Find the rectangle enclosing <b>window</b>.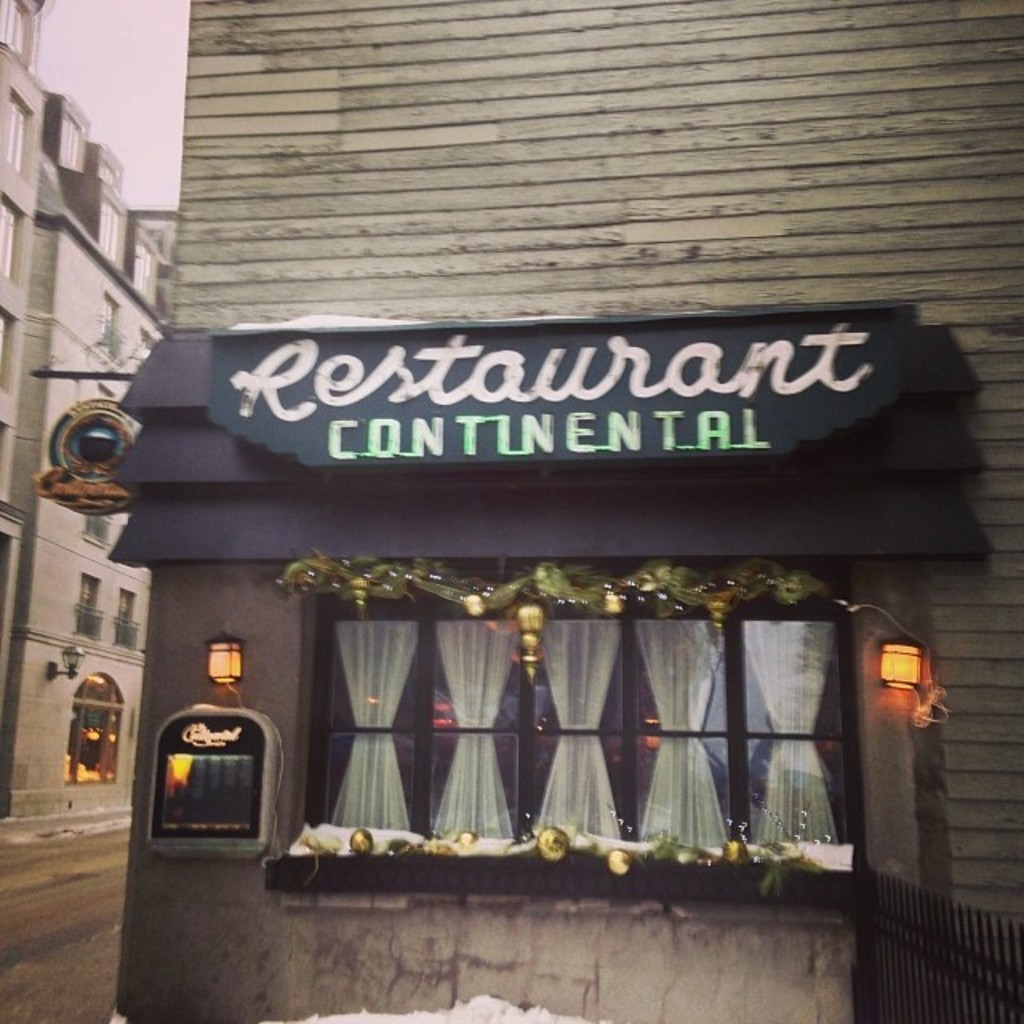
(x1=91, y1=296, x2=120, y2=352).
